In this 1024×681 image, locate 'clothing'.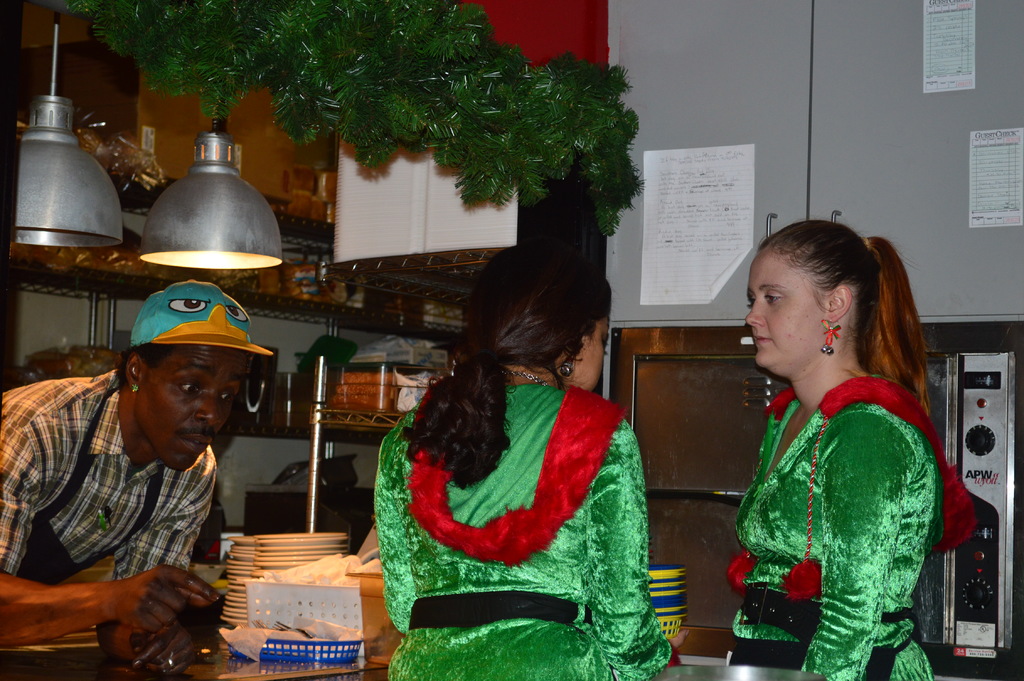
Bounding box: <region>0, 372, 219, 582</region>.
